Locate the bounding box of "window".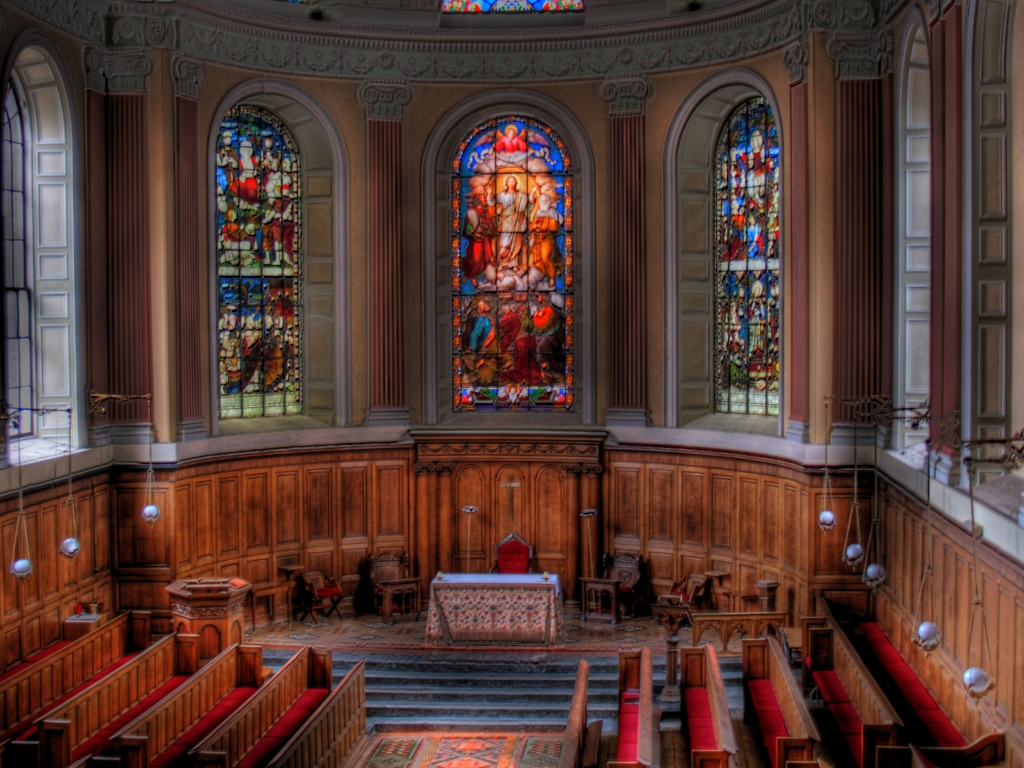
Bounding box: 677:82:780:435.
